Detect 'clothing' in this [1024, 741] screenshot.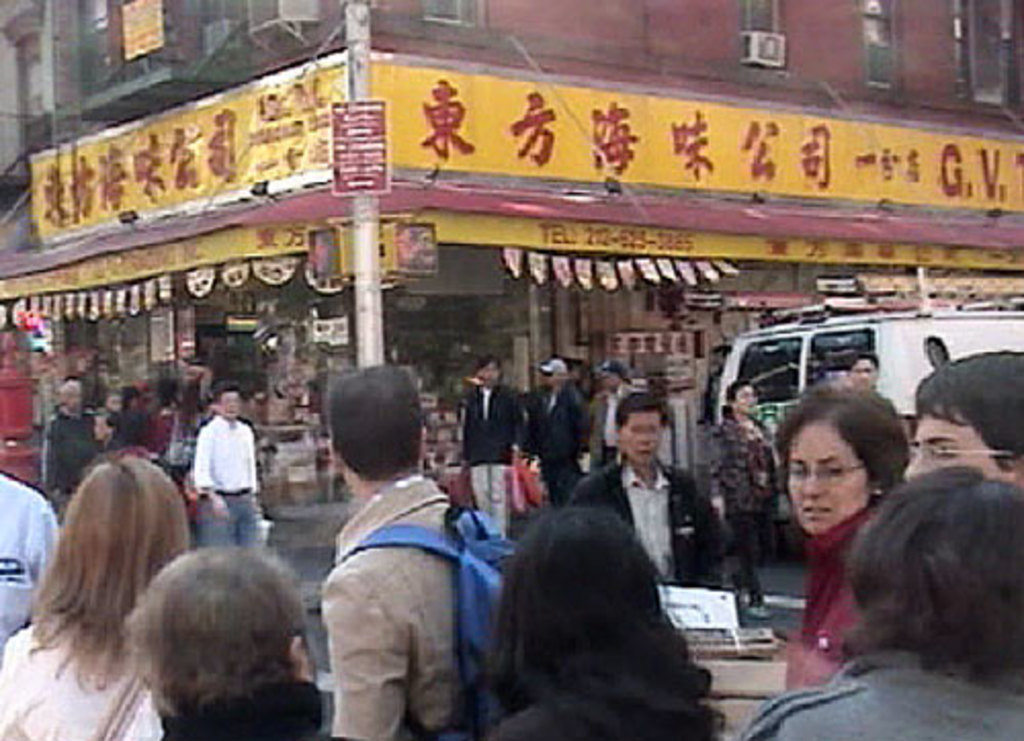
Detection: 0,618,166,739.
